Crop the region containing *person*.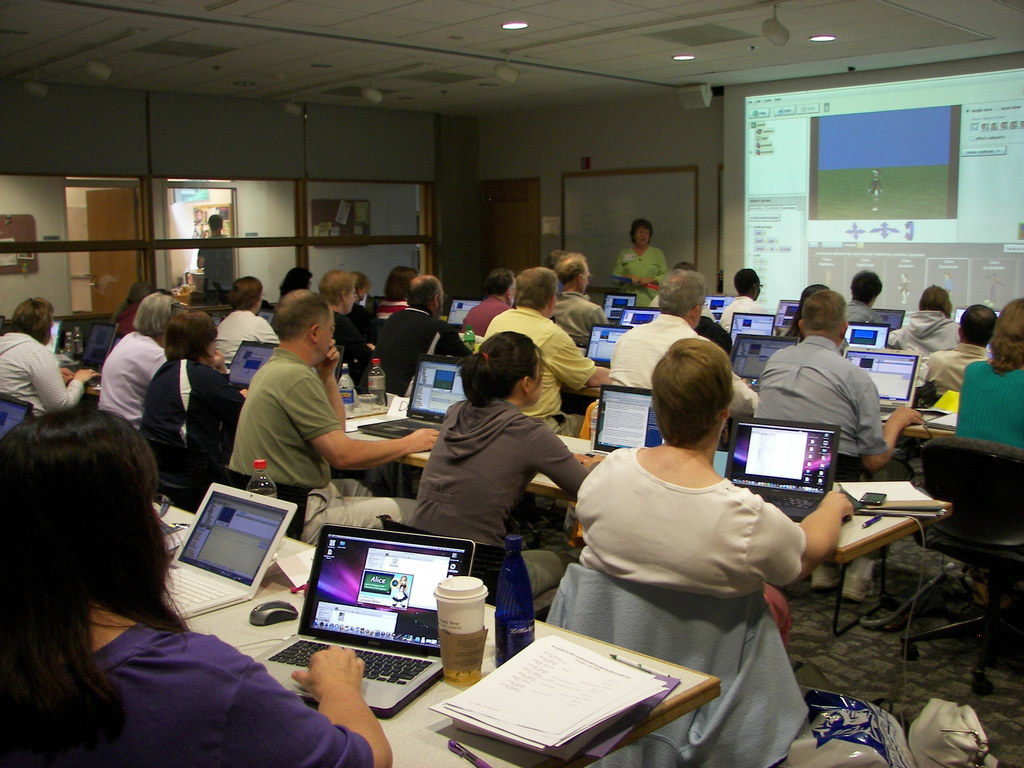
Crop region: box(281, 264, 310, 300).
